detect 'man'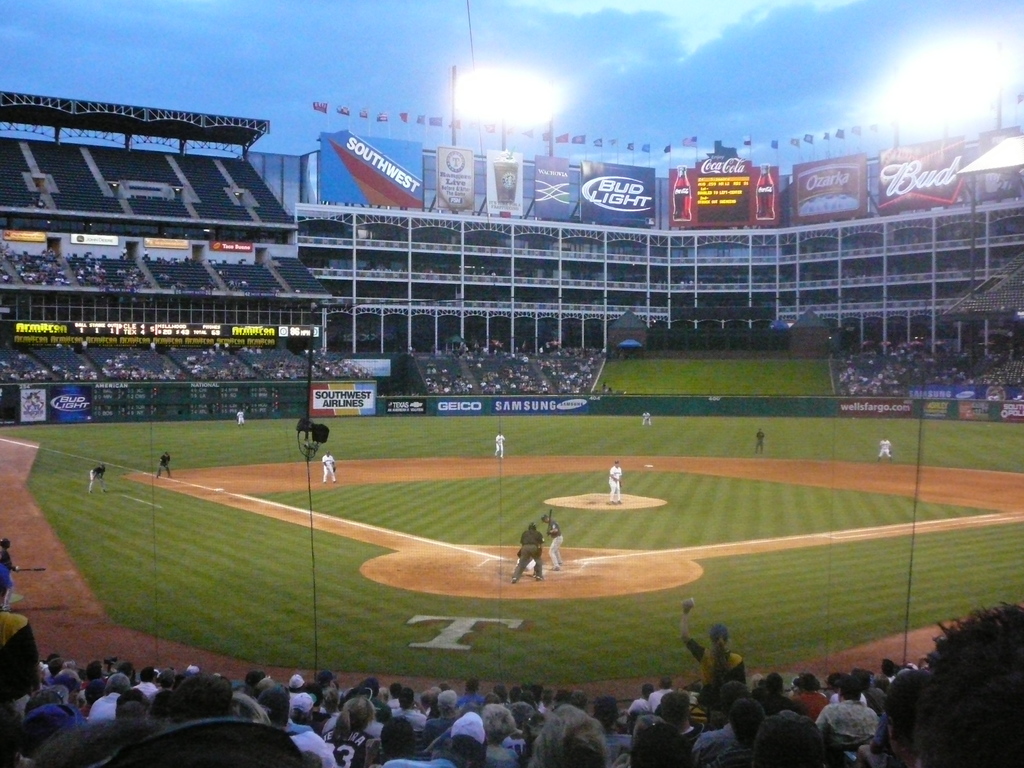
(x1=753, y1=426, x2=764, y2=454)
